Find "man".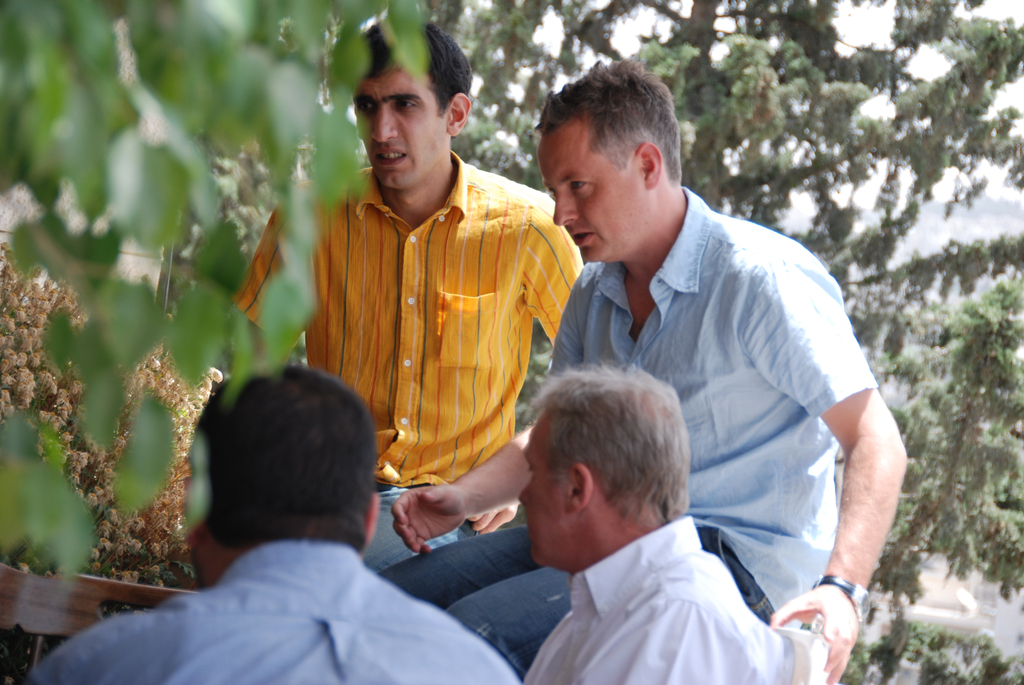
<box>19,362,522,684</box>.
